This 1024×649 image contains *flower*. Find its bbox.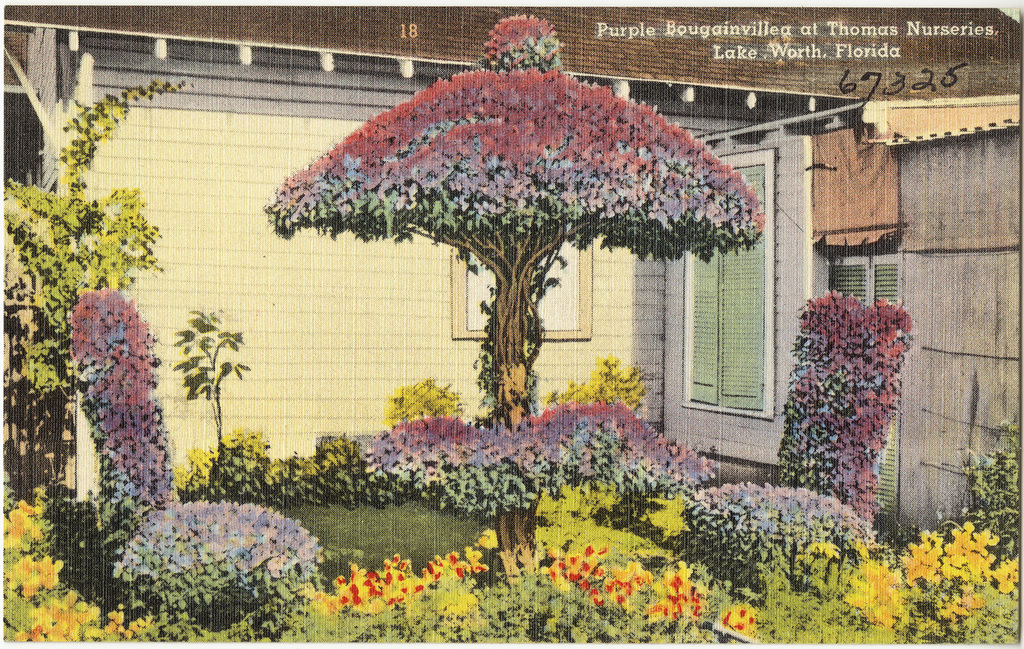
(390,372,488,425).
